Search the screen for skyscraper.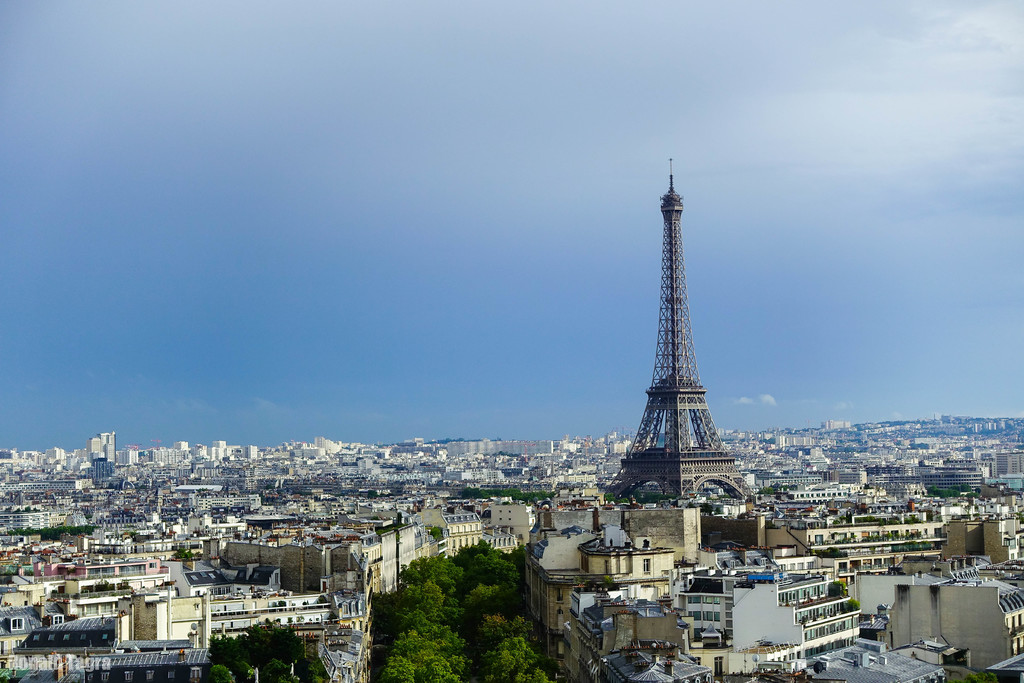
Found at (594,158,771,525).
